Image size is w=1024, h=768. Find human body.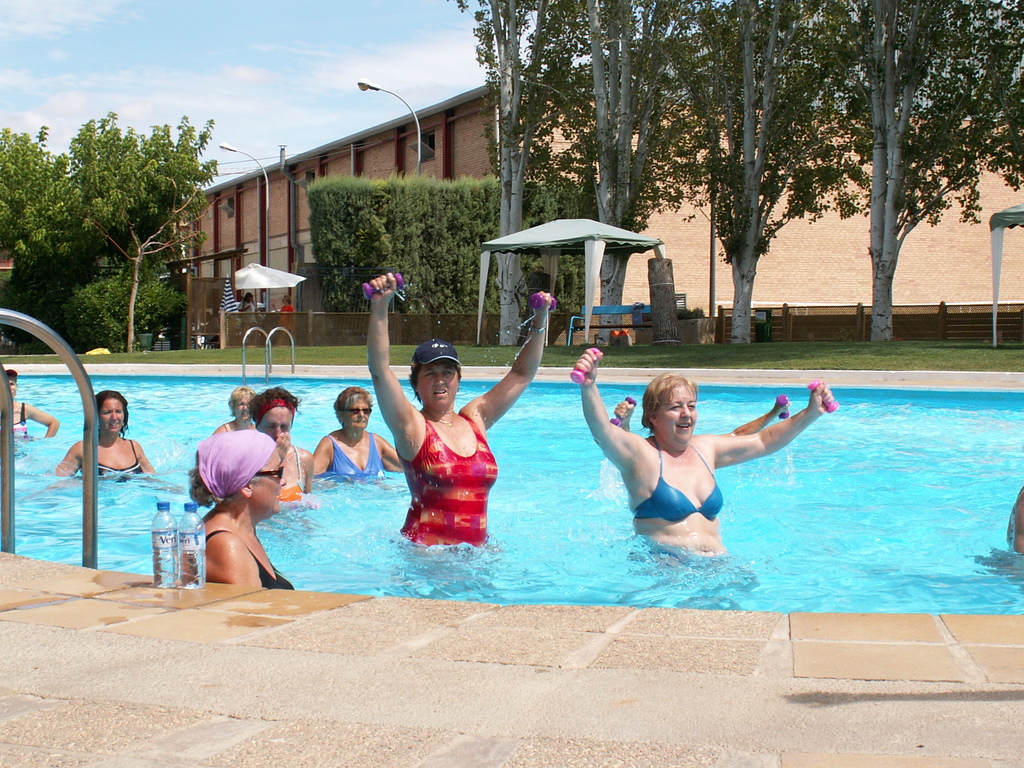
176:401:285:605.
